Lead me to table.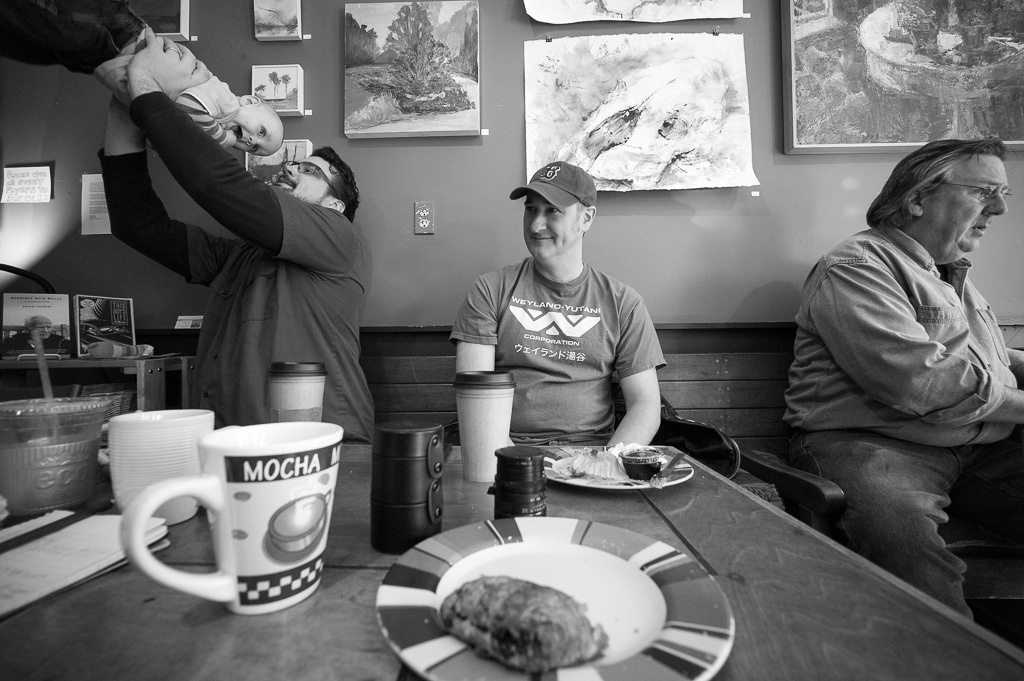
Lead to Rect(0, 437, 1023, 680).
